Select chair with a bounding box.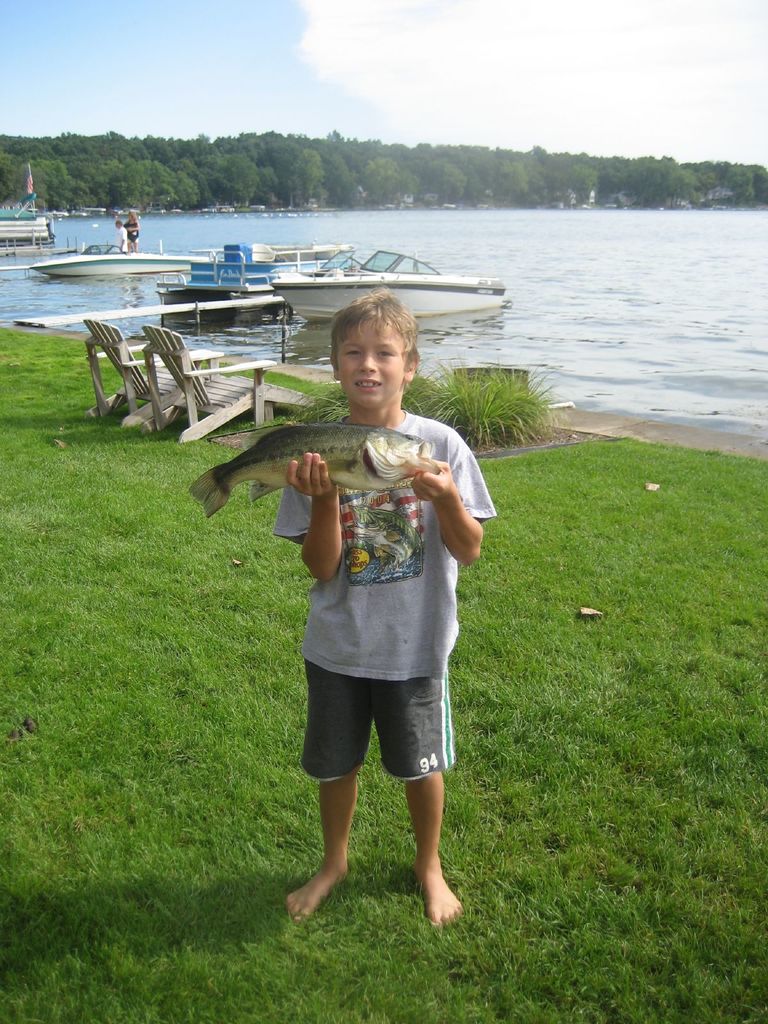
138:321:334:442.
